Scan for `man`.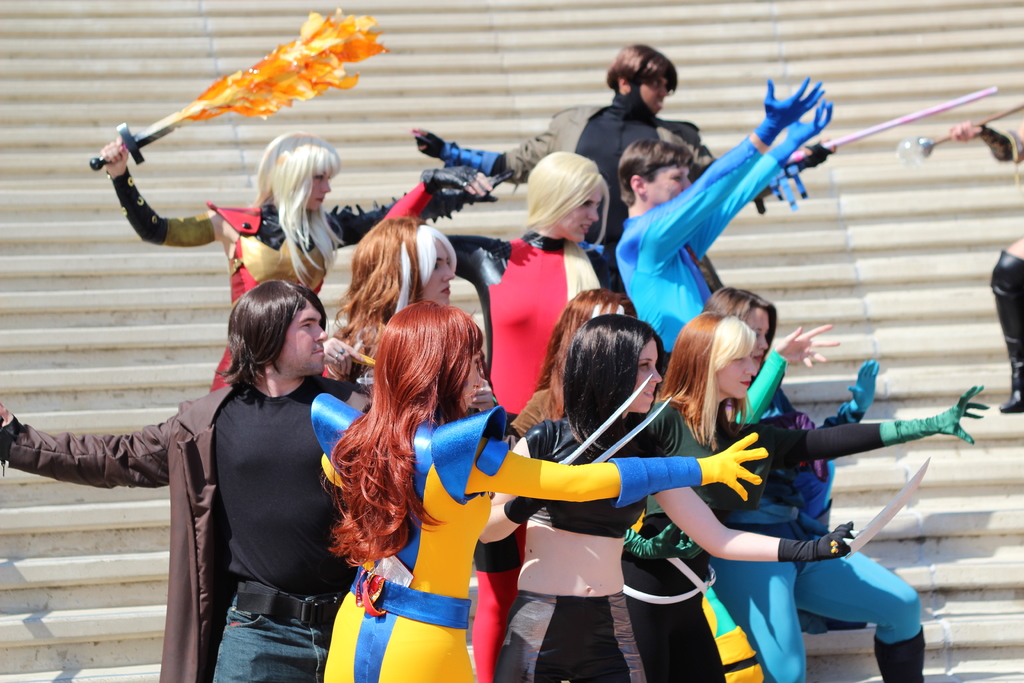
Scan result: pyautogui.locateOnScreen(67, 259, 374, 668).
